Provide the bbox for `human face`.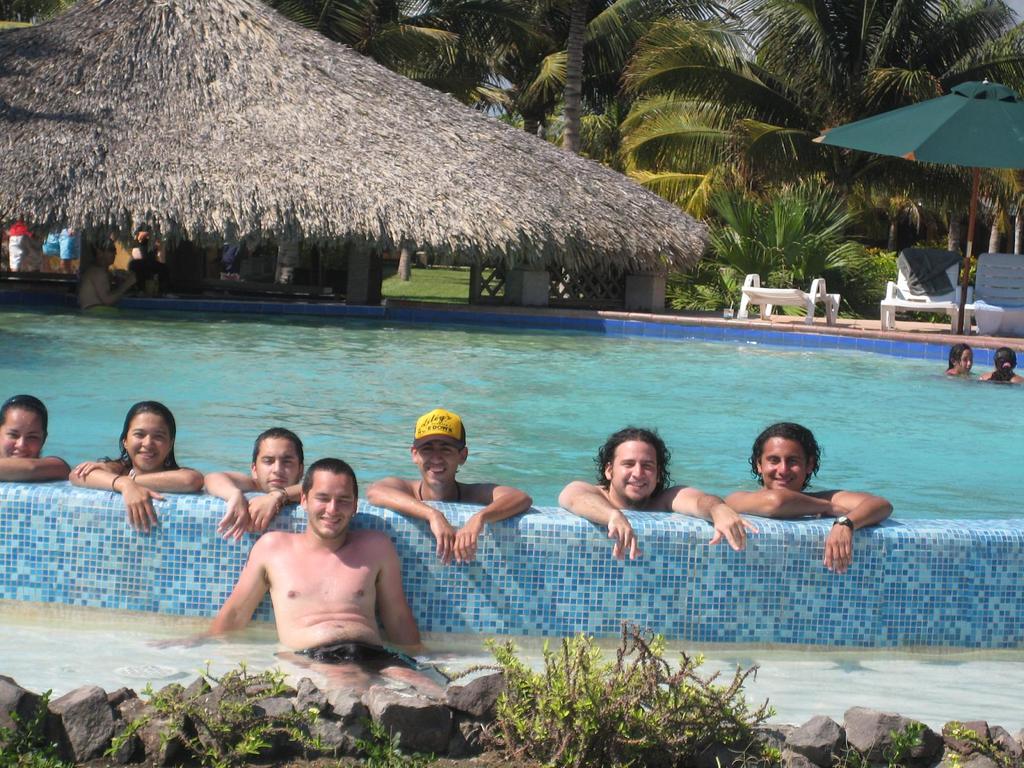
[x1=957, y1=348, x2=973, y2=373].
